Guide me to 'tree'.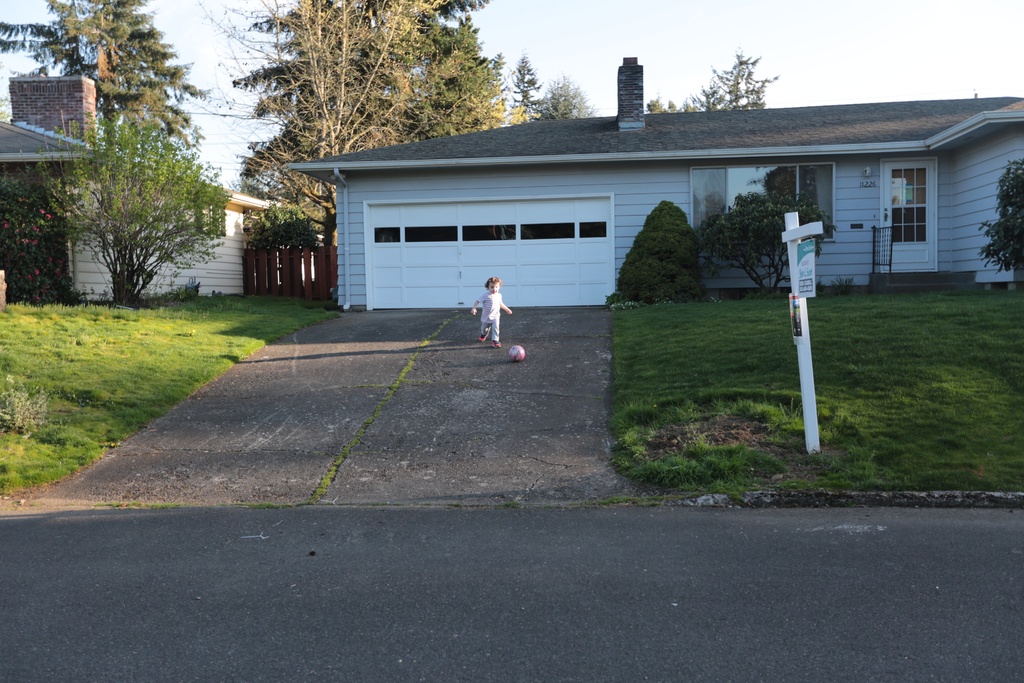
Guidance: (217, 173, 337, 290).
